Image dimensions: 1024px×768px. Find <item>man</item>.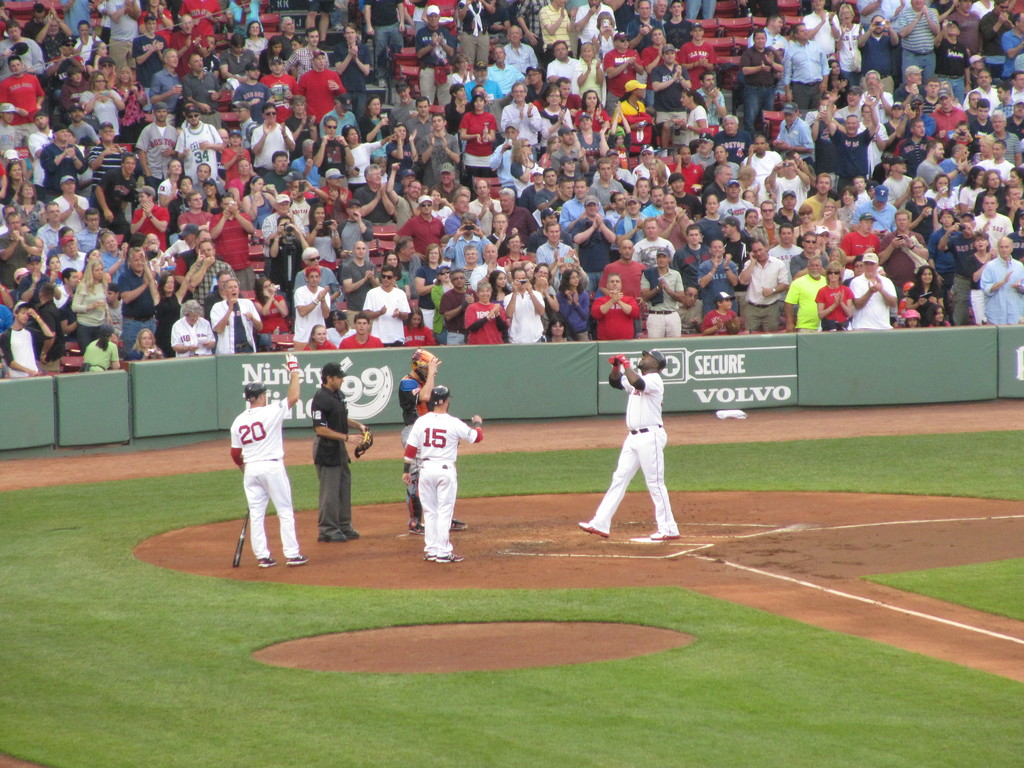
<box>486,47,526,97</box>.
